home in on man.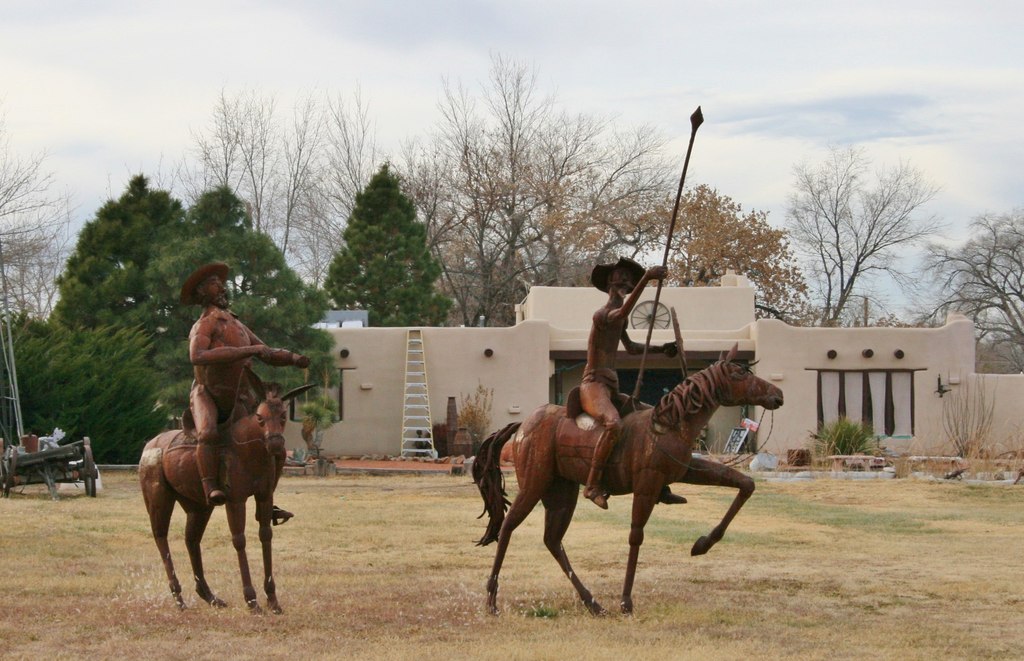
Homed in at {"x1": 179, "y1": 253, "x2": 314, "y2": 507}.
